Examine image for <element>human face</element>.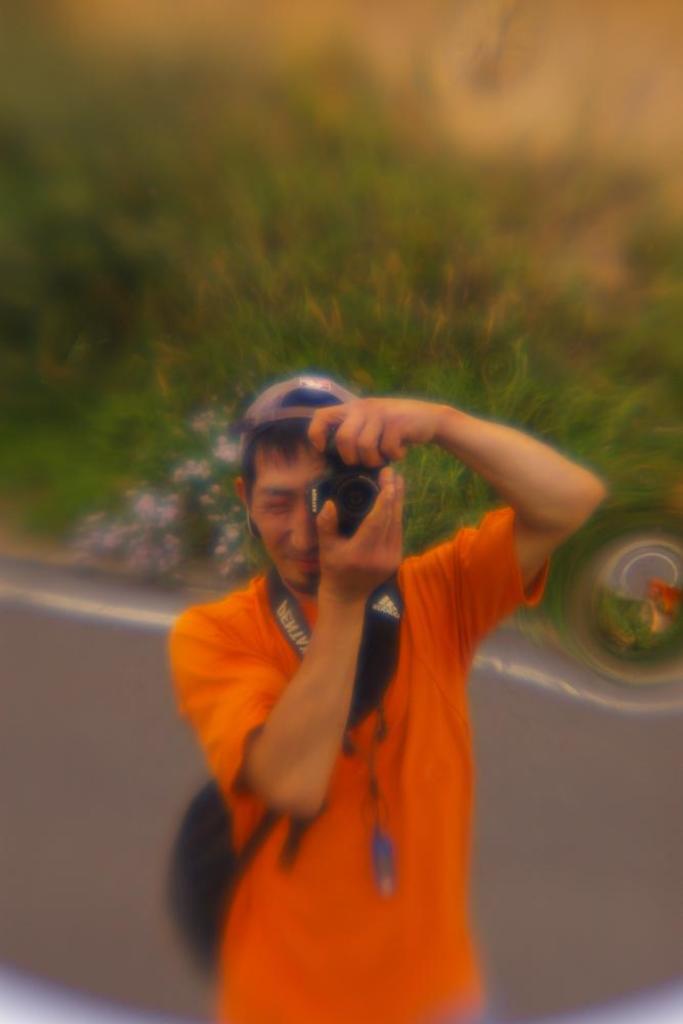
Examination result: 252/440/323/586.
